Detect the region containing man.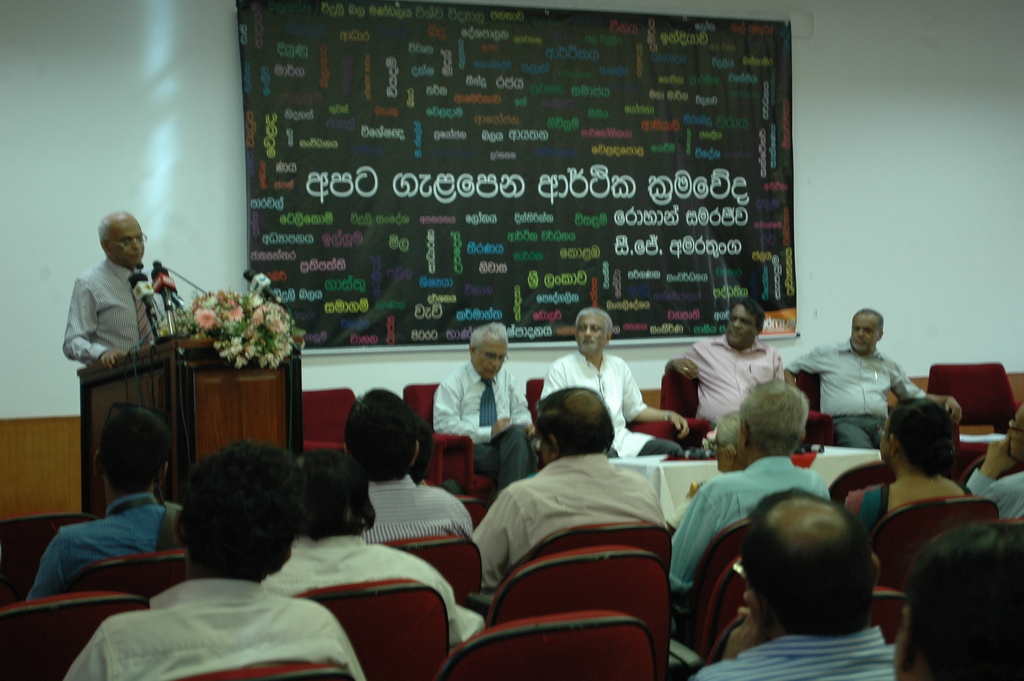
[left=434, top=322, right=529, bottom=489].
